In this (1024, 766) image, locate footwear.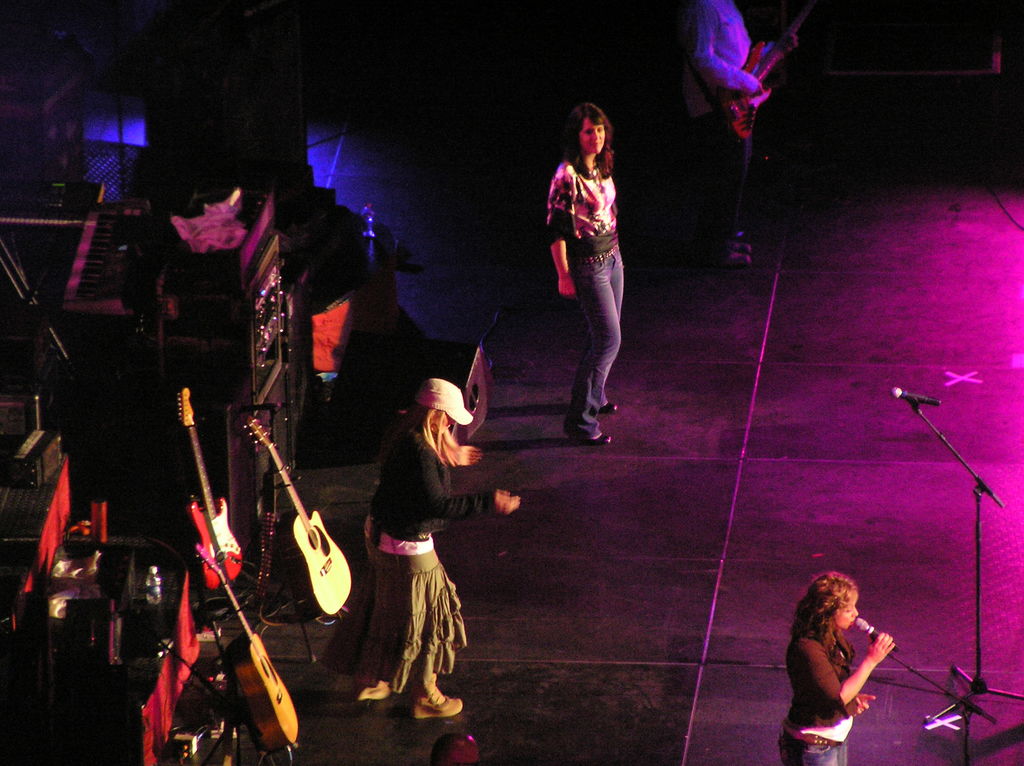
Bounding box: pyautogui.locateOnScreen(716, 251, 751, 267).
